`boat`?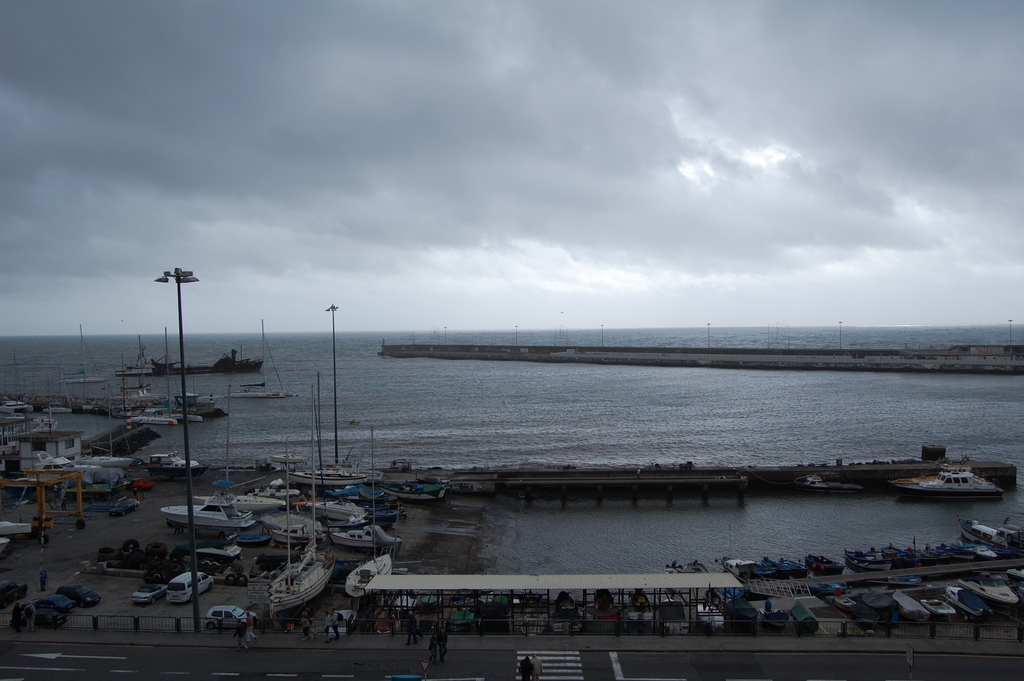
893,464,1004,494
